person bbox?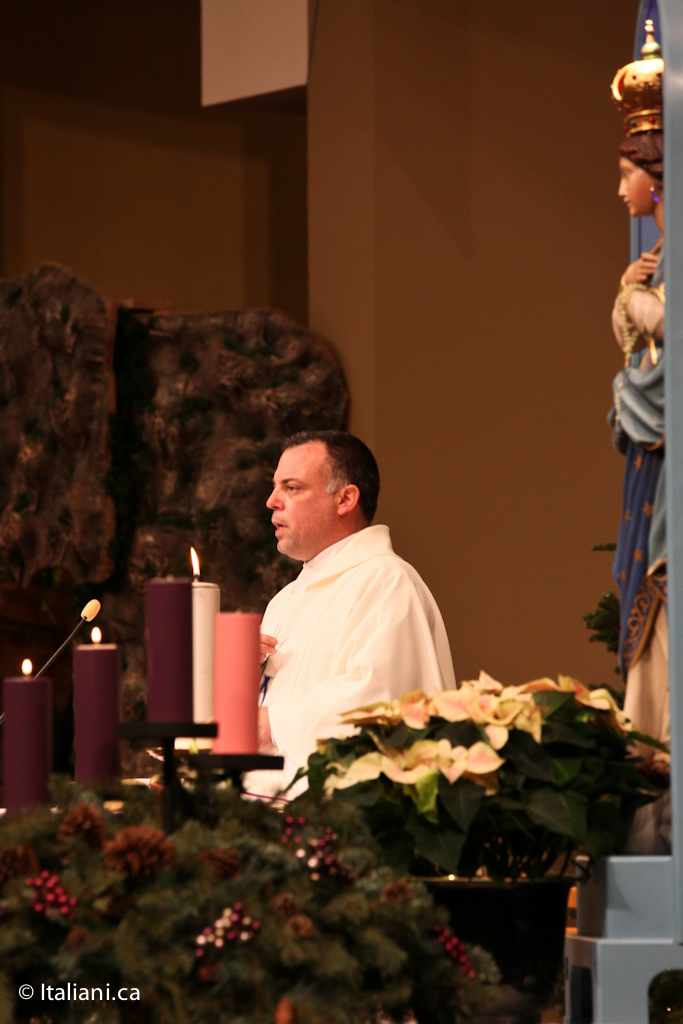
bbox=[608, 131, 669, 776]
